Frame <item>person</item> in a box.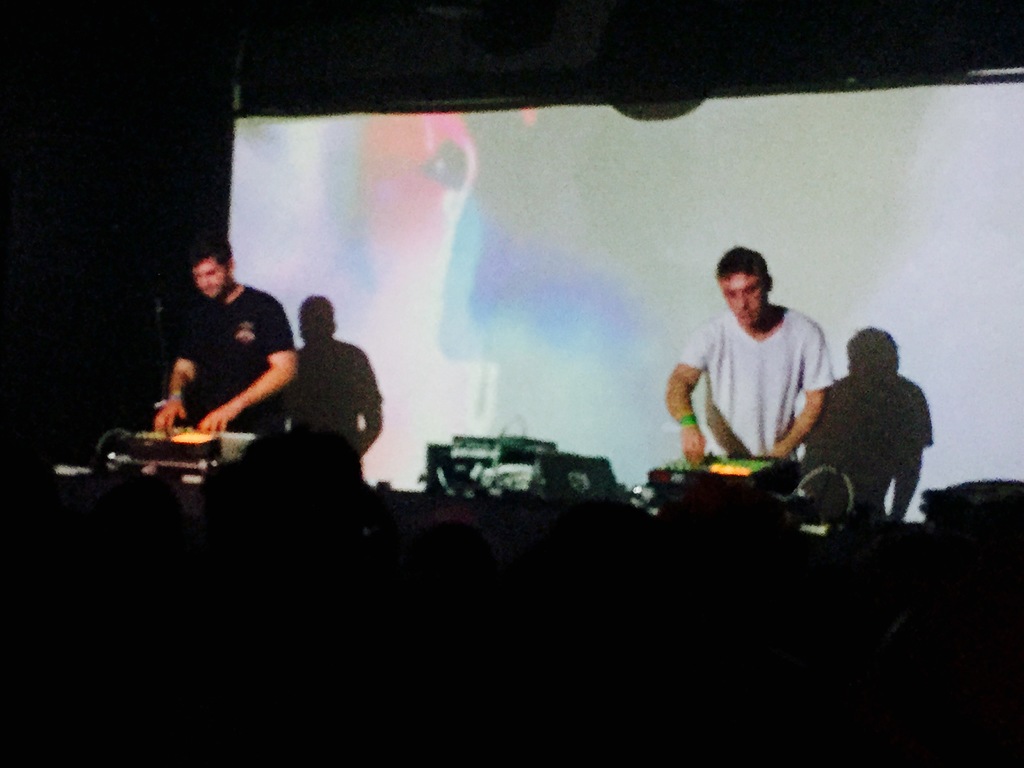
select_region(672, 248, 866, 539).
